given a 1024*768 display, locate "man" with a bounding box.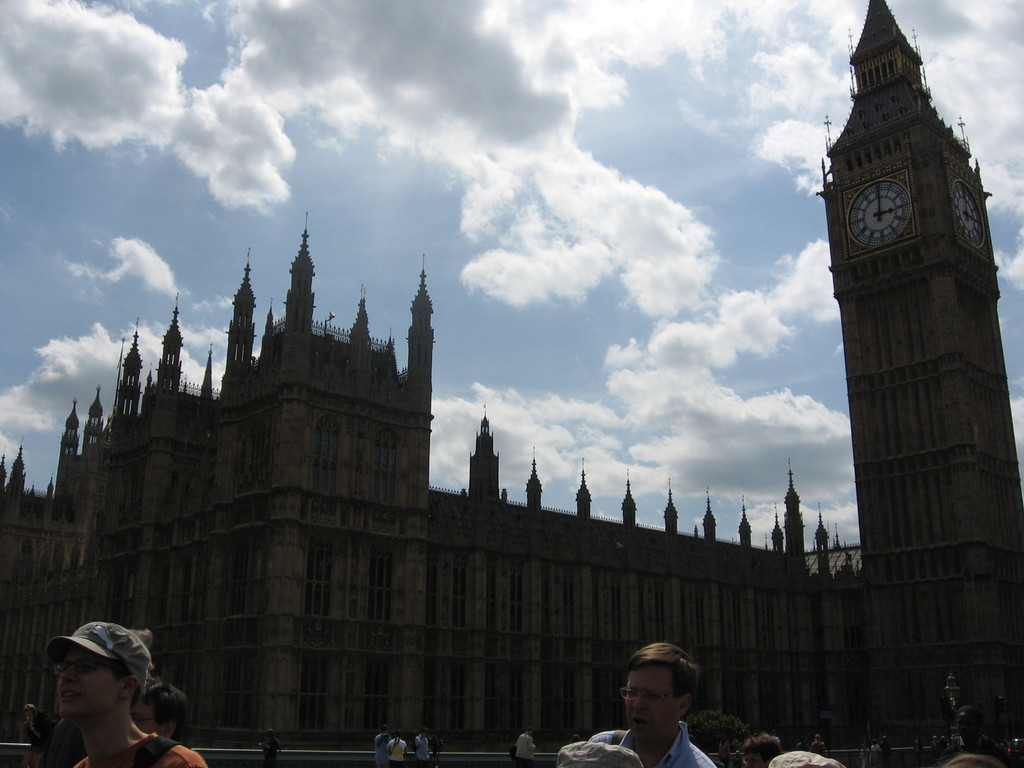
Located: <bbox>512, 730, 537, 767</bbox>.
